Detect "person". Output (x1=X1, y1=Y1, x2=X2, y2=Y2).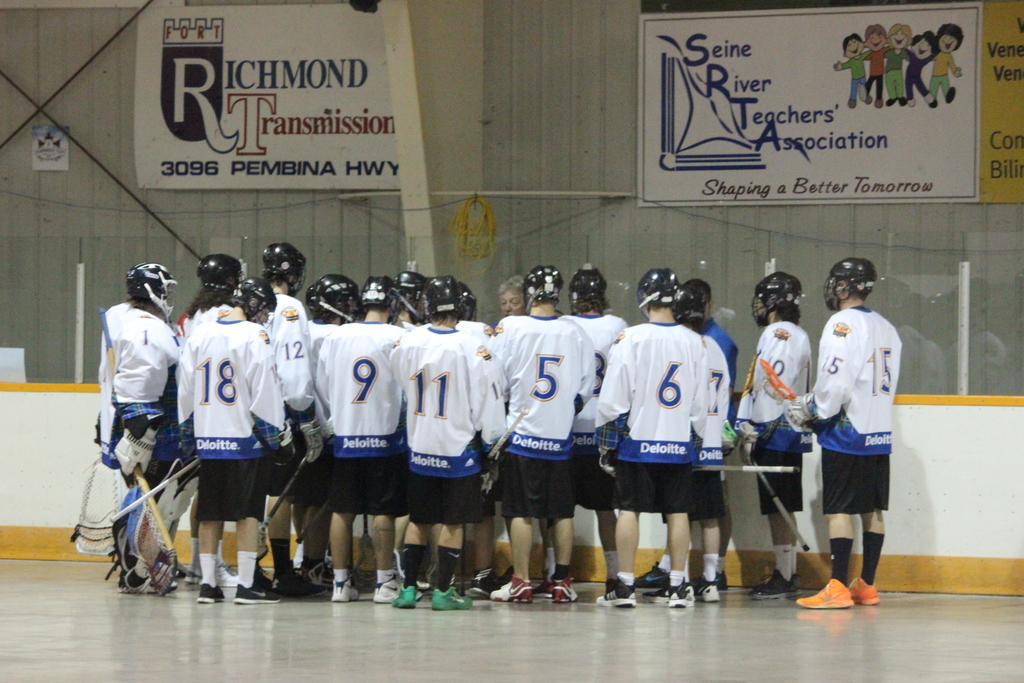
(x1=493, y1=274, x2=525, y2=317).
